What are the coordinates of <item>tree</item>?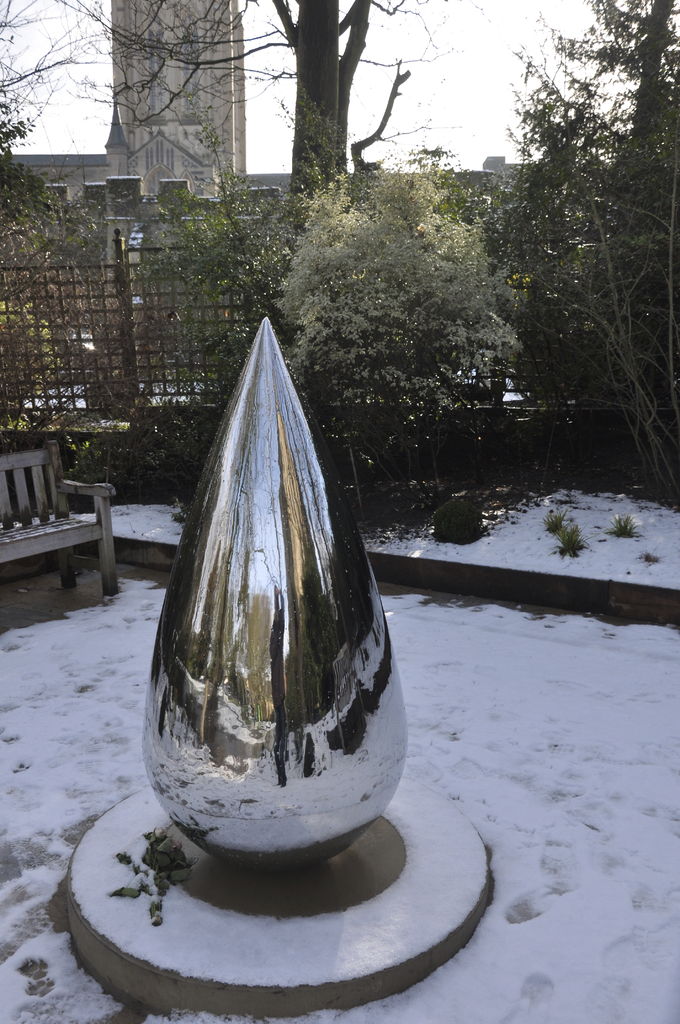
box=[45, 0, 417, 236].
